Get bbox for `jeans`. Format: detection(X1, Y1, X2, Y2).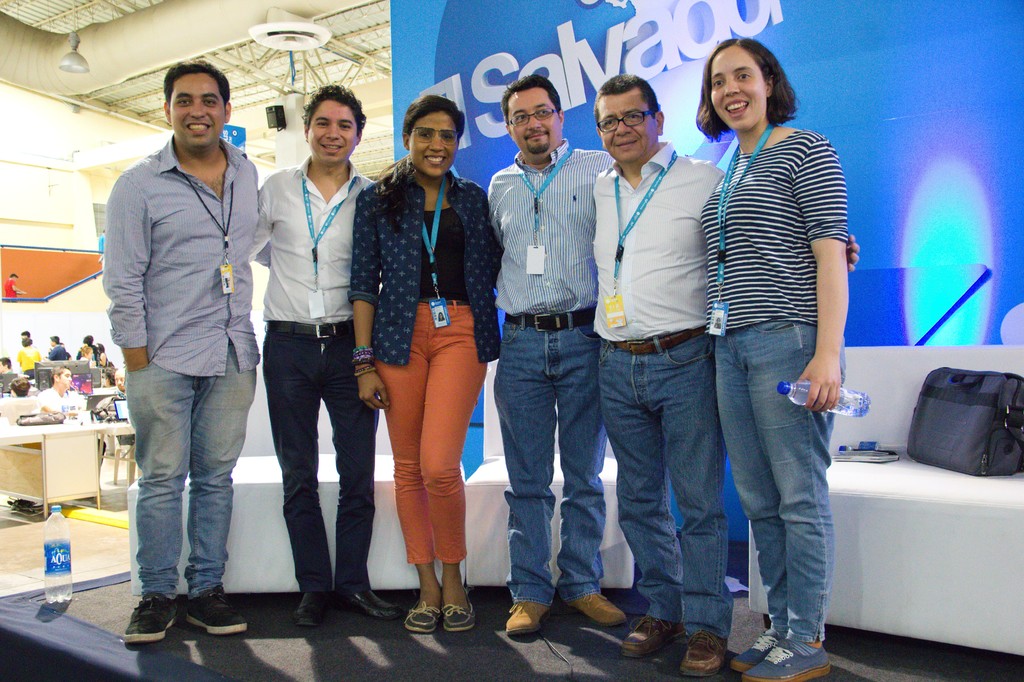
detection(384, 305, 490, 565).
